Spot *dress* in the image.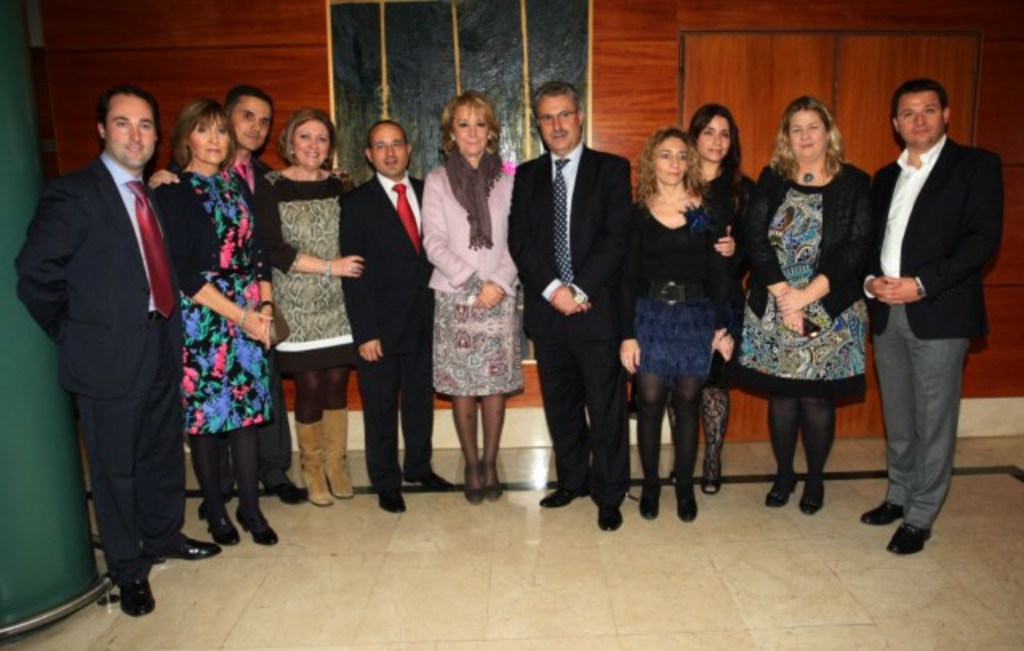
*dress* found at 182, 163, 272, 435.
